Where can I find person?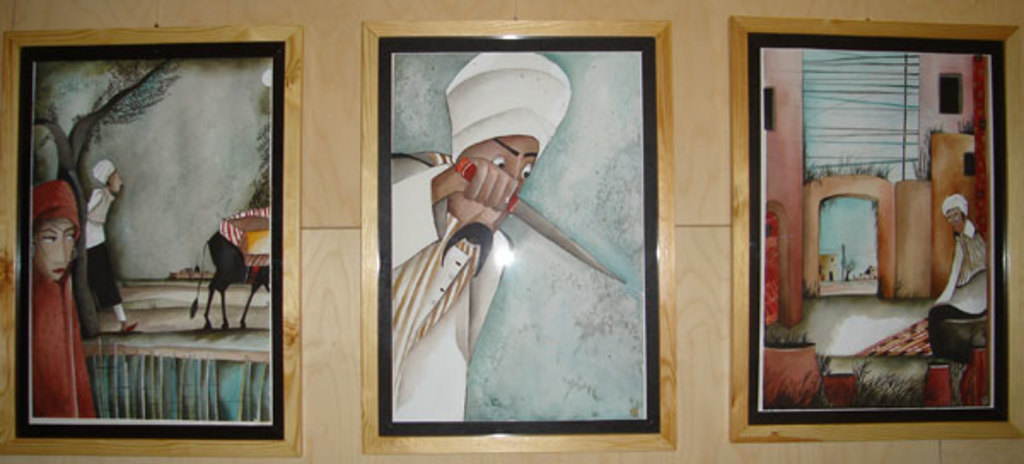
You can find it at [27, 174, 109, 433].
